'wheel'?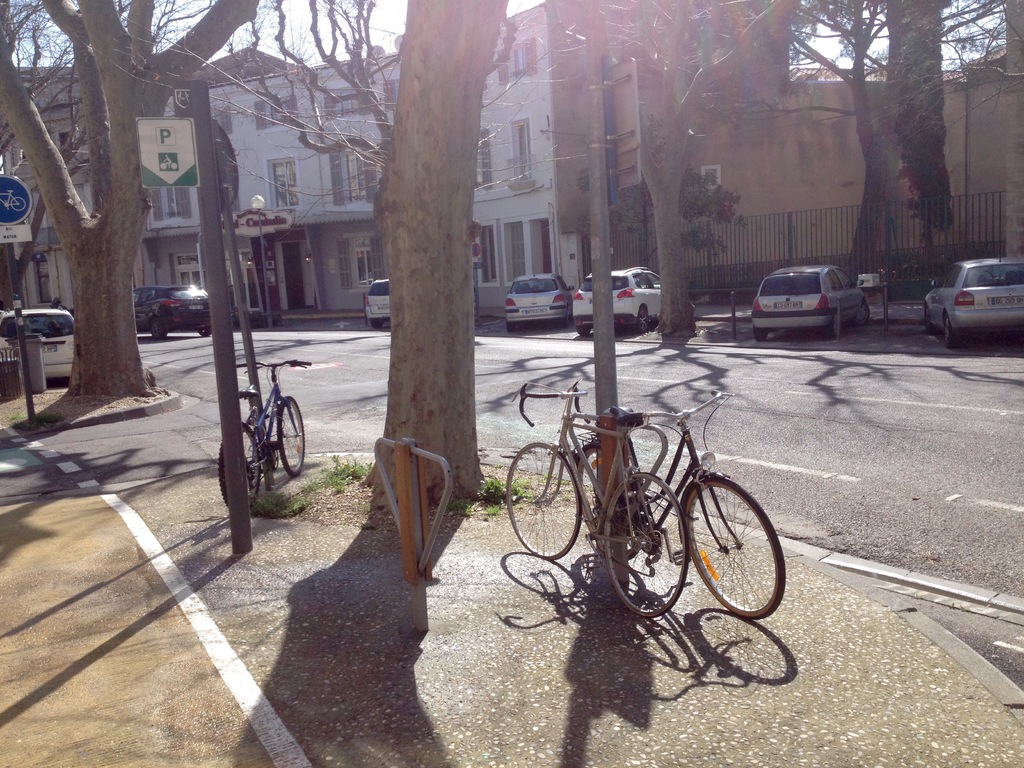
[218,426,259,506]
